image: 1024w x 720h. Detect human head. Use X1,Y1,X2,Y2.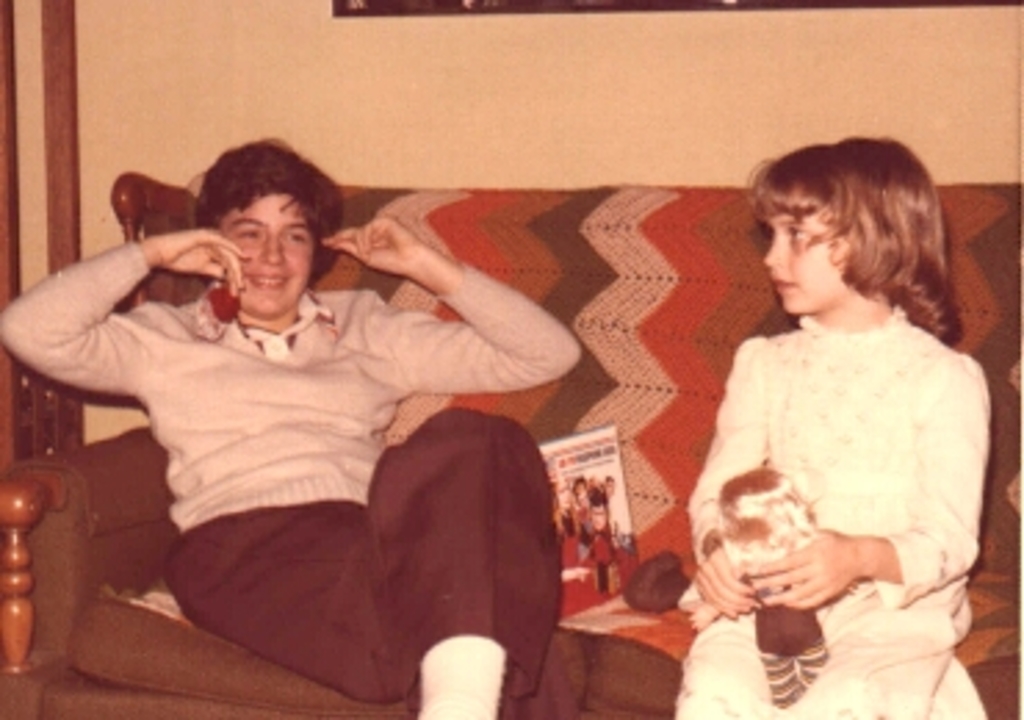
758,138,930,313.
